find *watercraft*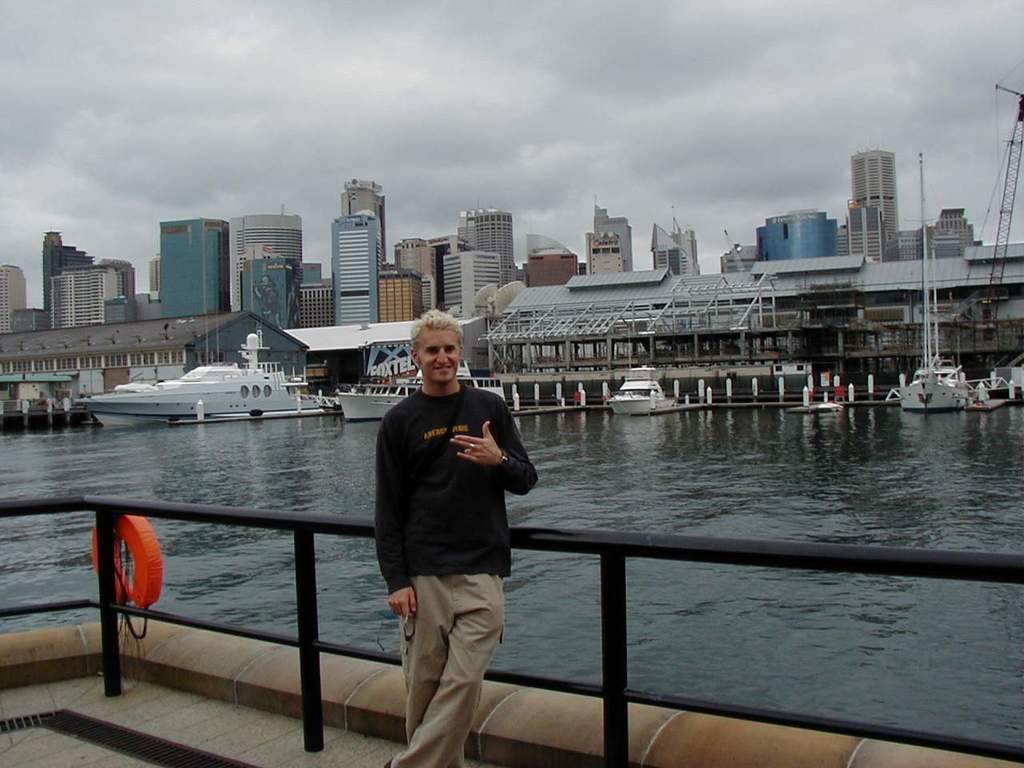
pyautogui.locateOnScreen(328, 356, 510, 414)
